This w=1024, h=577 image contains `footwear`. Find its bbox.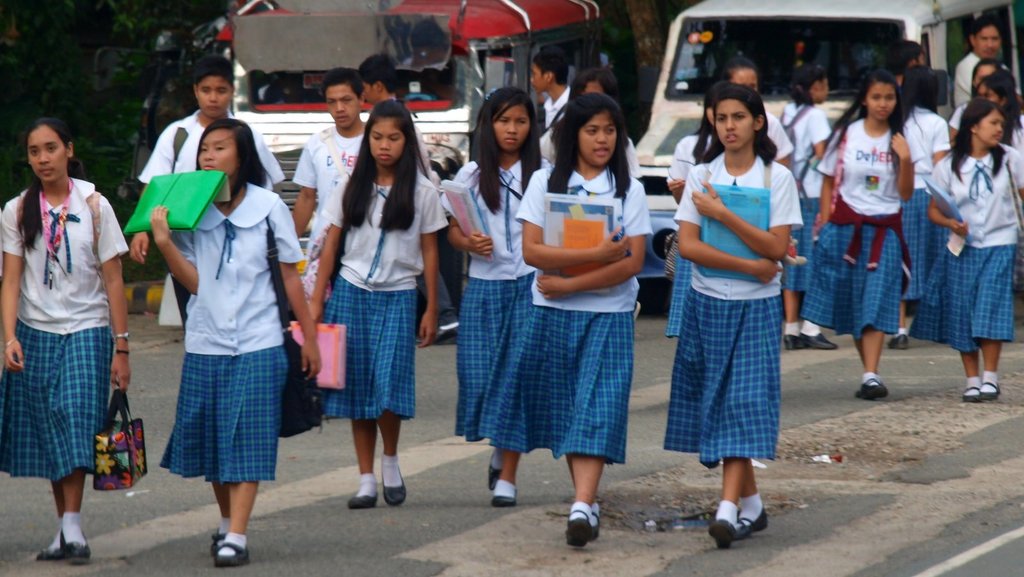
783 335 806 352.
